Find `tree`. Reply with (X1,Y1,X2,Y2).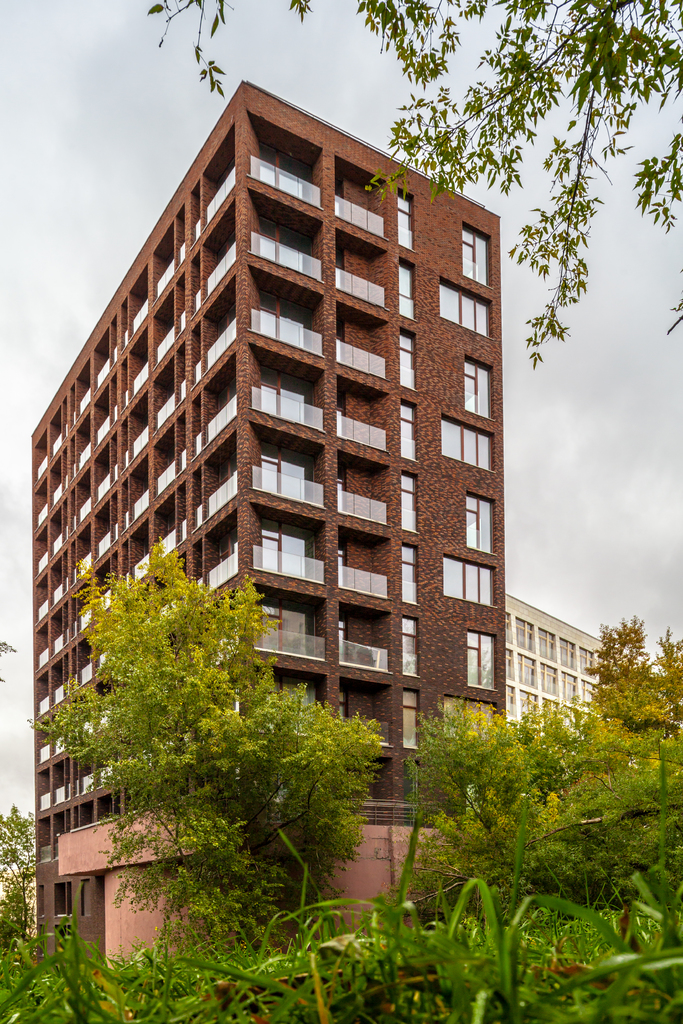
(19,540,390,919).
